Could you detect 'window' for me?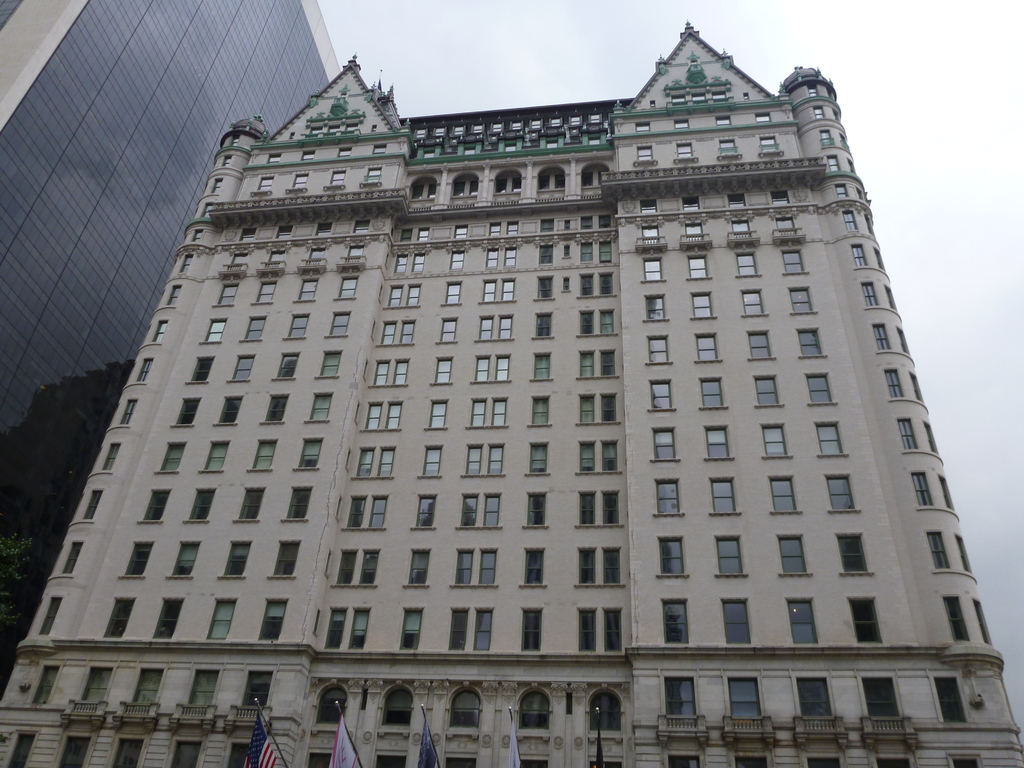
Detection result: {"left": 857, "top": 187, "right": 867, "bottom": 205}.
